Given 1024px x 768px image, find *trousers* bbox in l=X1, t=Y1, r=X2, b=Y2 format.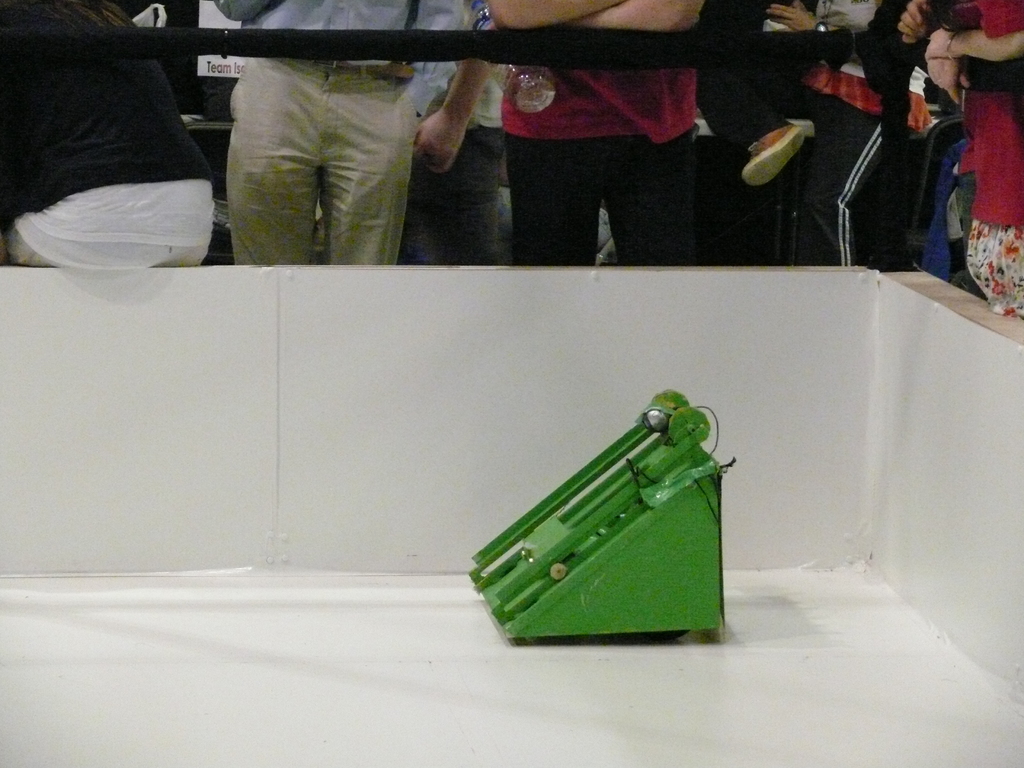
l=236, t=49, r=426, b=266.
